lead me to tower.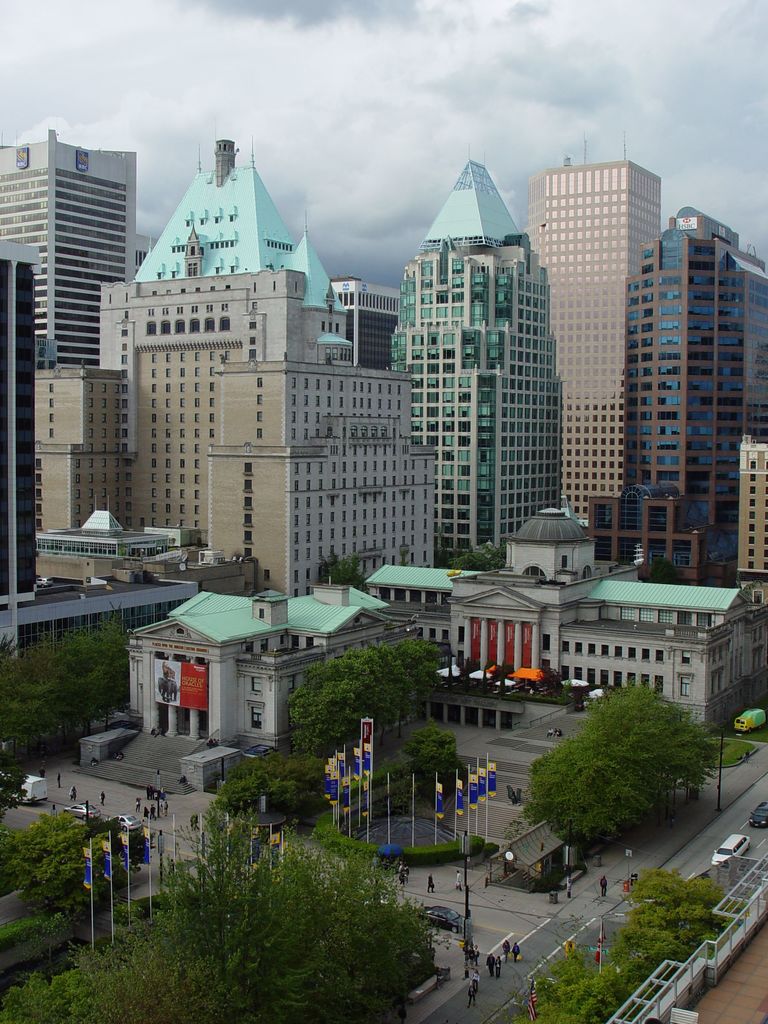
Lead to (left=529, top=147, right=666, bottom=568).
